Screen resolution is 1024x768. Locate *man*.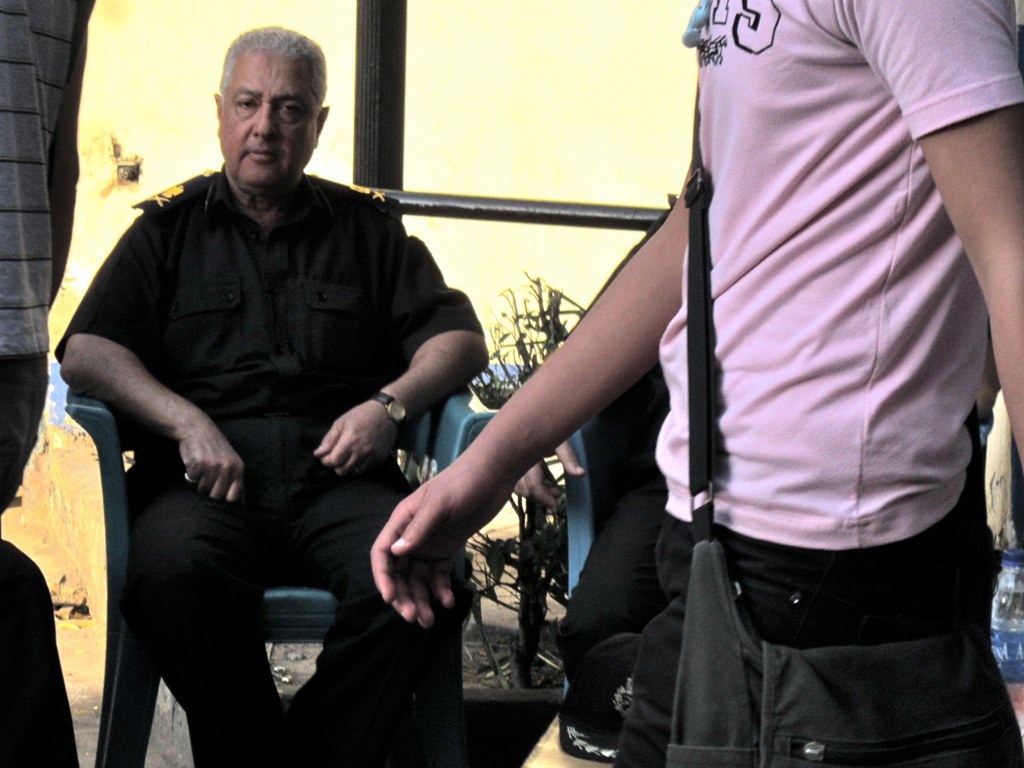
62,46,601,727.
